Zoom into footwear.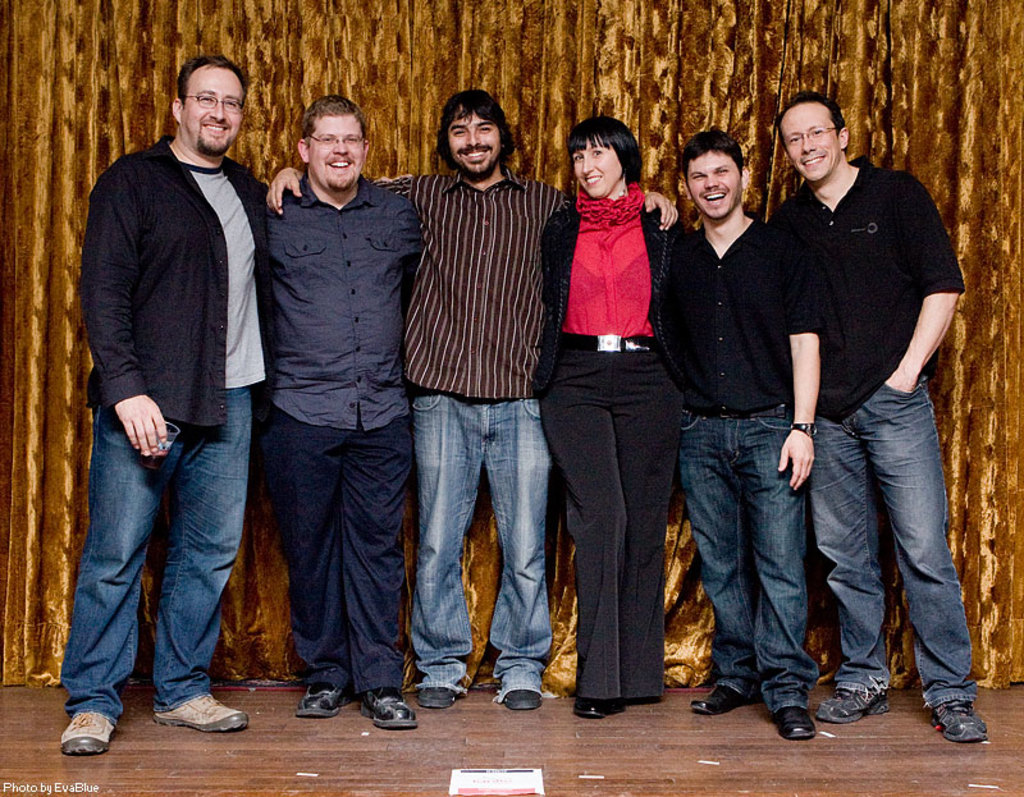
Zoom target: box(814, 682, 891, 720).
